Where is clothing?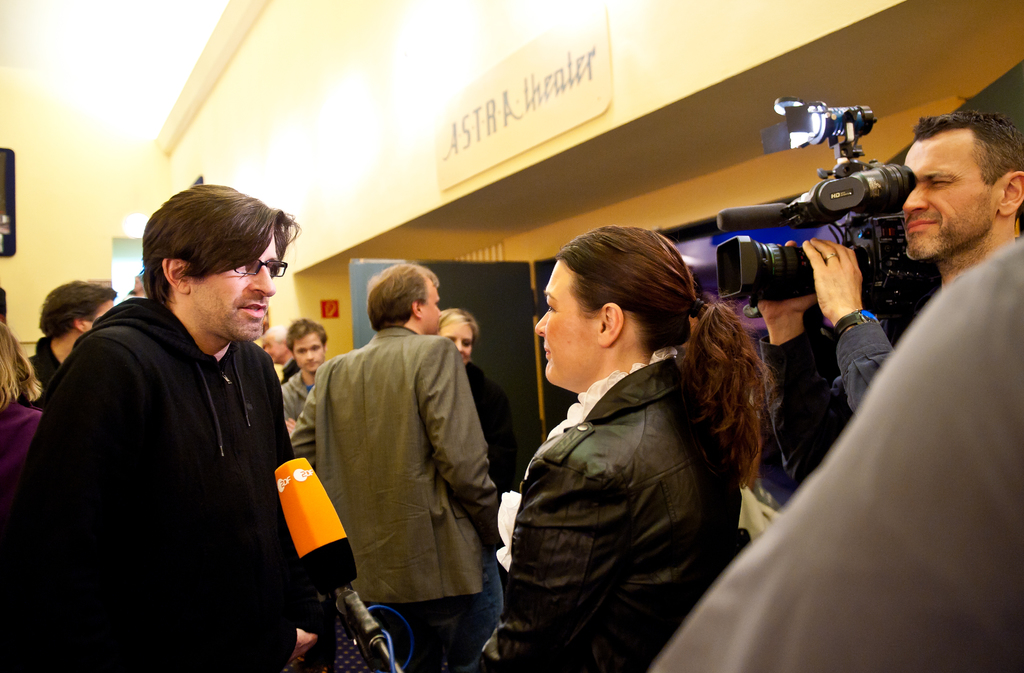
bbox=[0, 394, 48, 469].
